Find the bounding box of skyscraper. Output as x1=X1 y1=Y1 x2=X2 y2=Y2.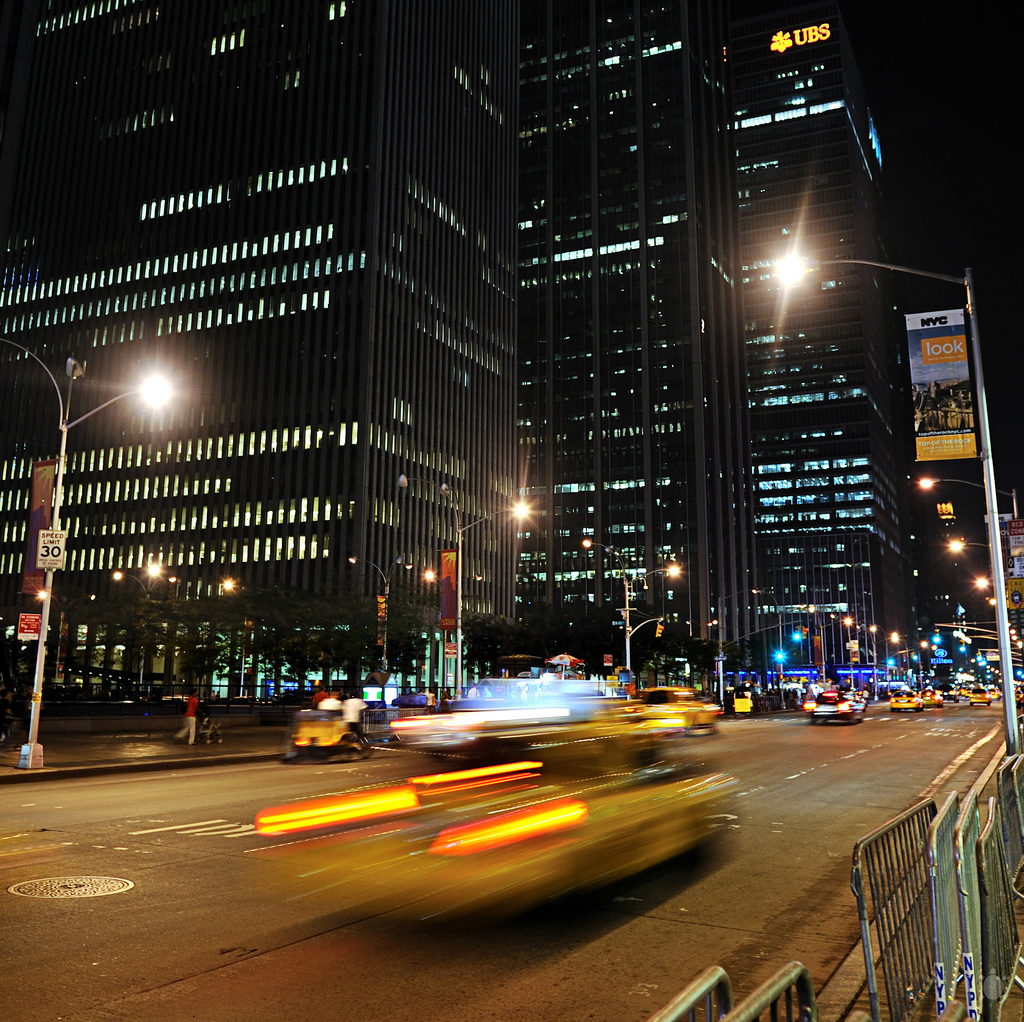
x1=65 y1=36 x2=575 y2=723.
